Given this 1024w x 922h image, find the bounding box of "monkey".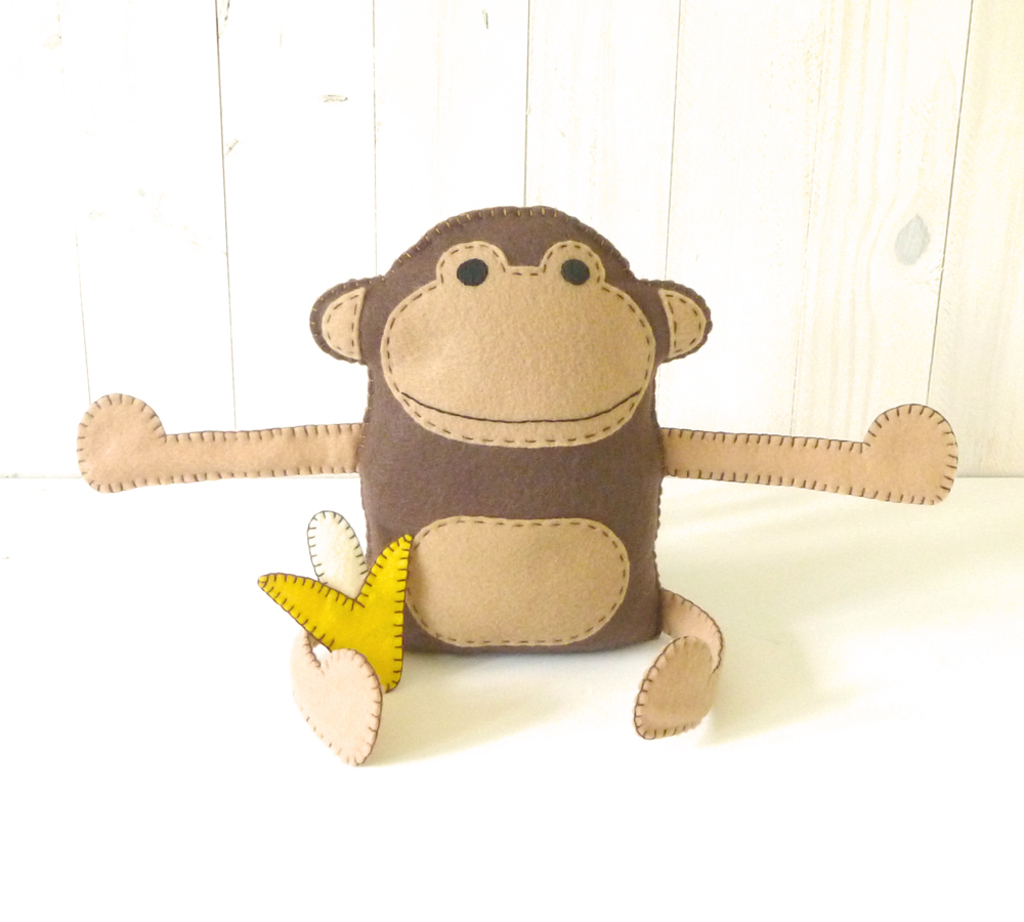
{"x1": 76, "y1": 204, "x2": 954, "y2": 769}.
